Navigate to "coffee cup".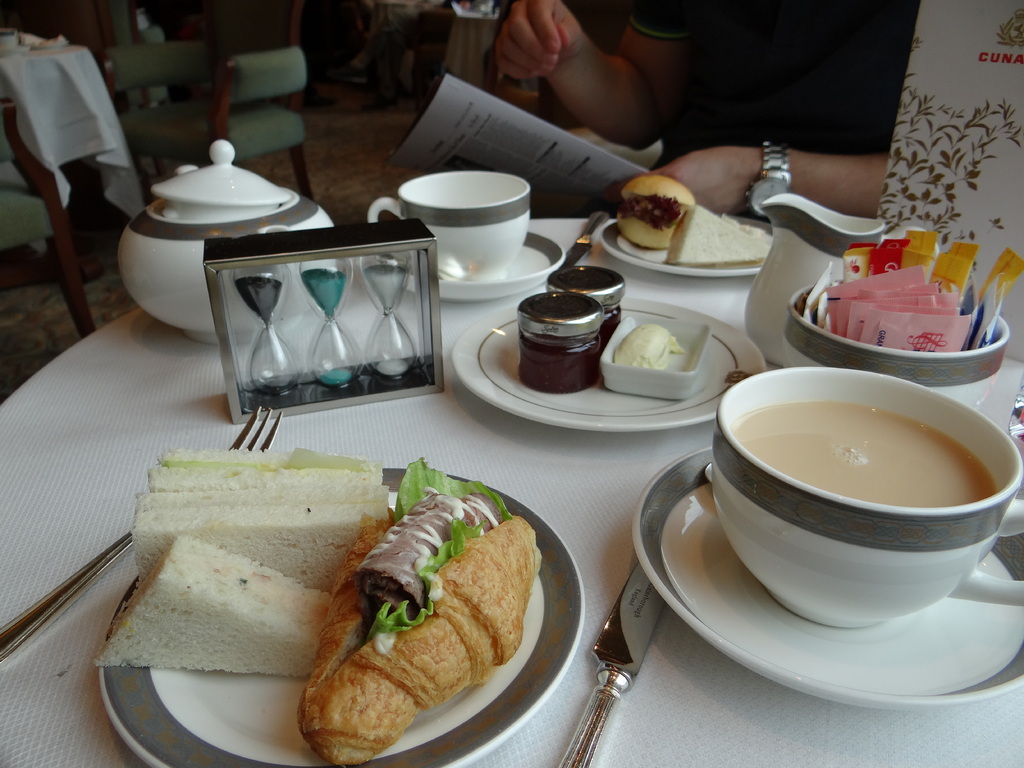
Navigation target: Rect(369, 170, 531, 280).
